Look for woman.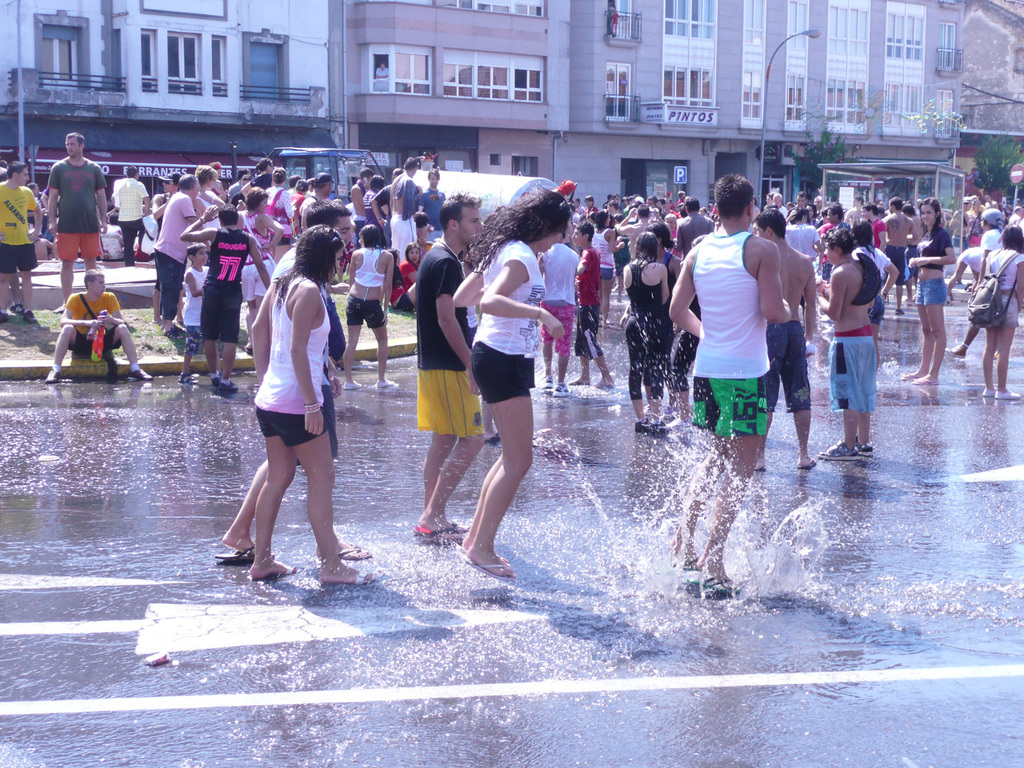
Found: pyautogui.locateOnScreen(852, 226, 896, 364).
